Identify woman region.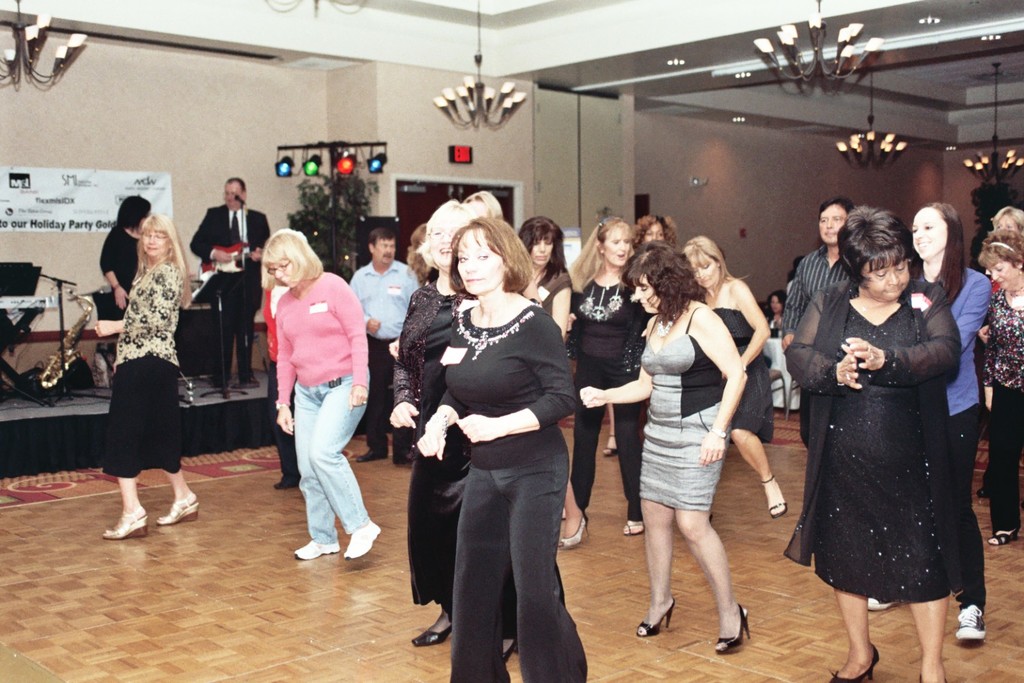
Region: region(869, 199, 990, 646).
